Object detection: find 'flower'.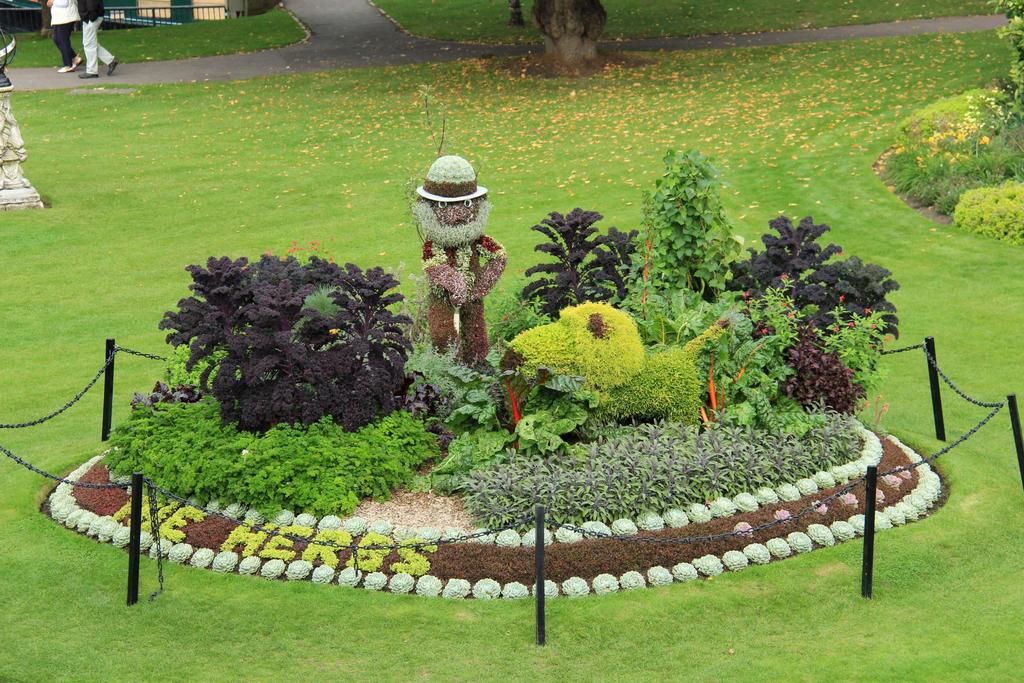
762, 325, 769, 335.
